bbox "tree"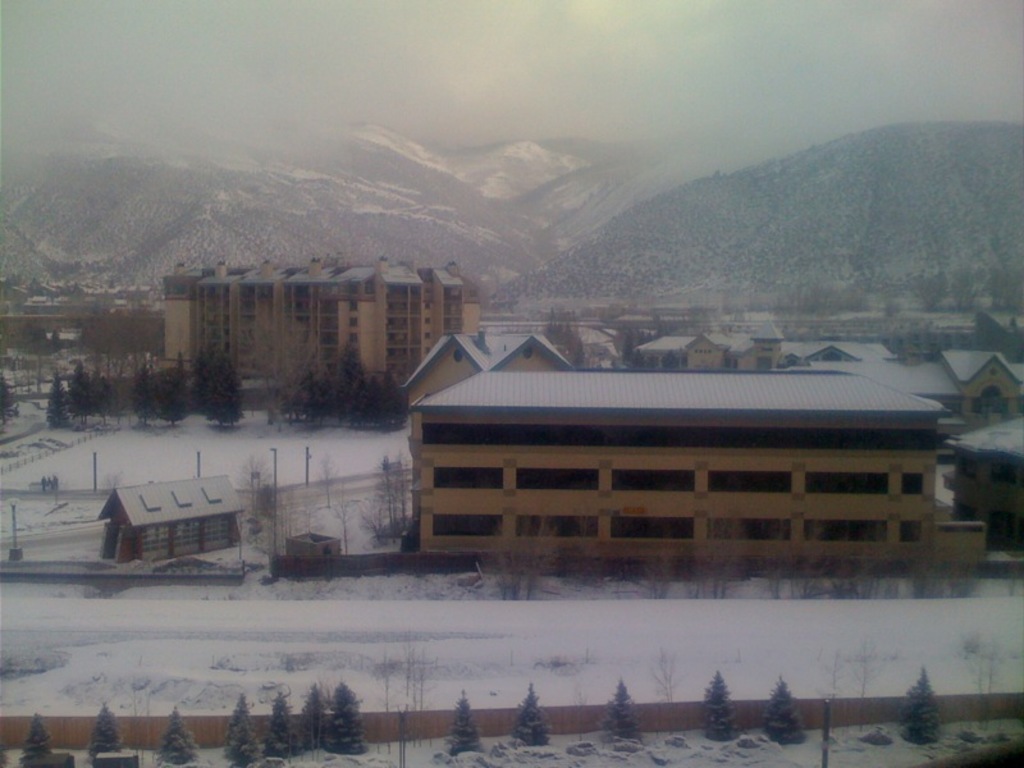
{"left": 355, "top": 374, "right": 407, "bottom": 433}
